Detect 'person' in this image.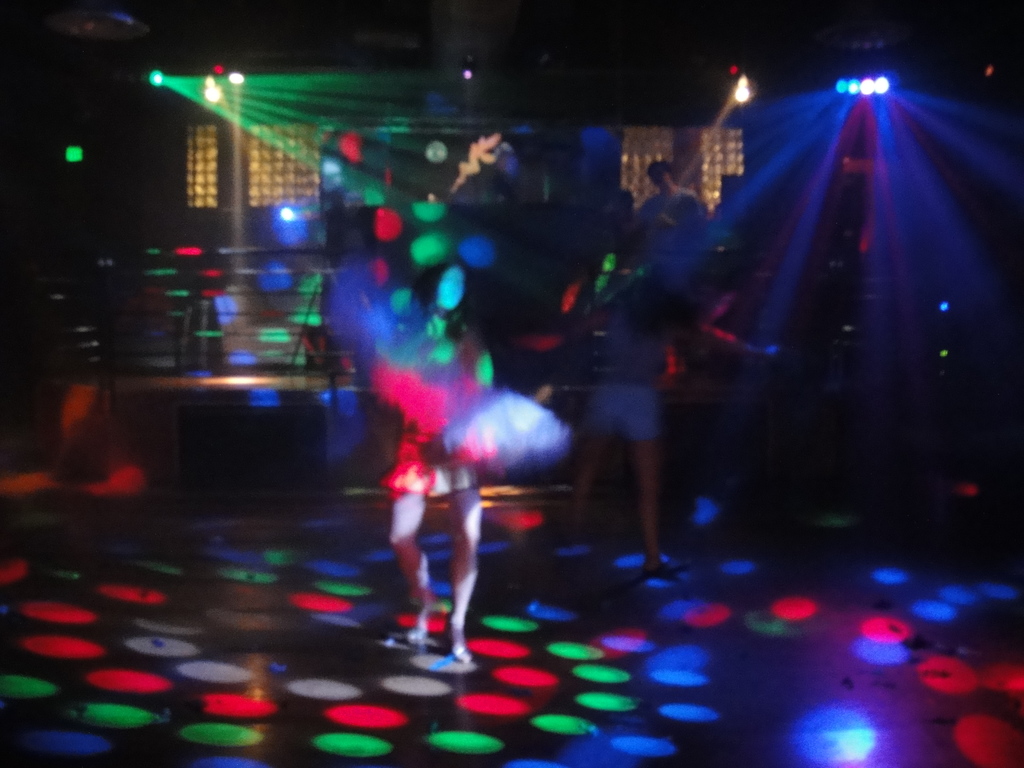
Detection: <region>371, 267, 492, 664</region>.
